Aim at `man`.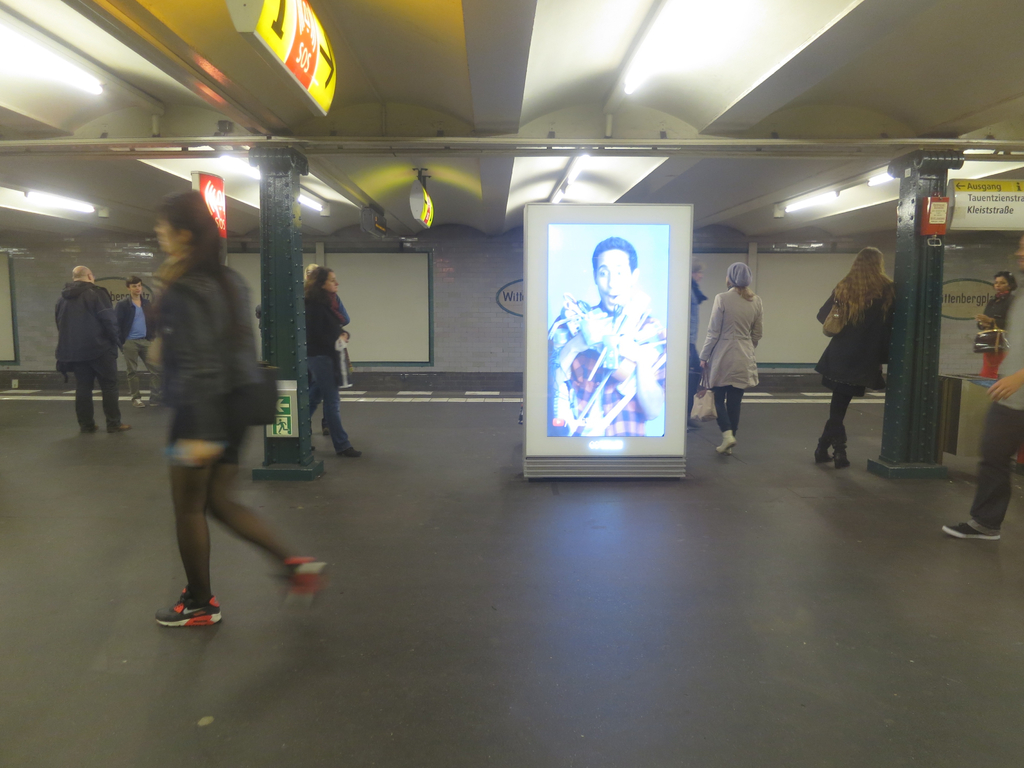
Aimed at [x1=115, y1=274, x2=159, y2=412].
